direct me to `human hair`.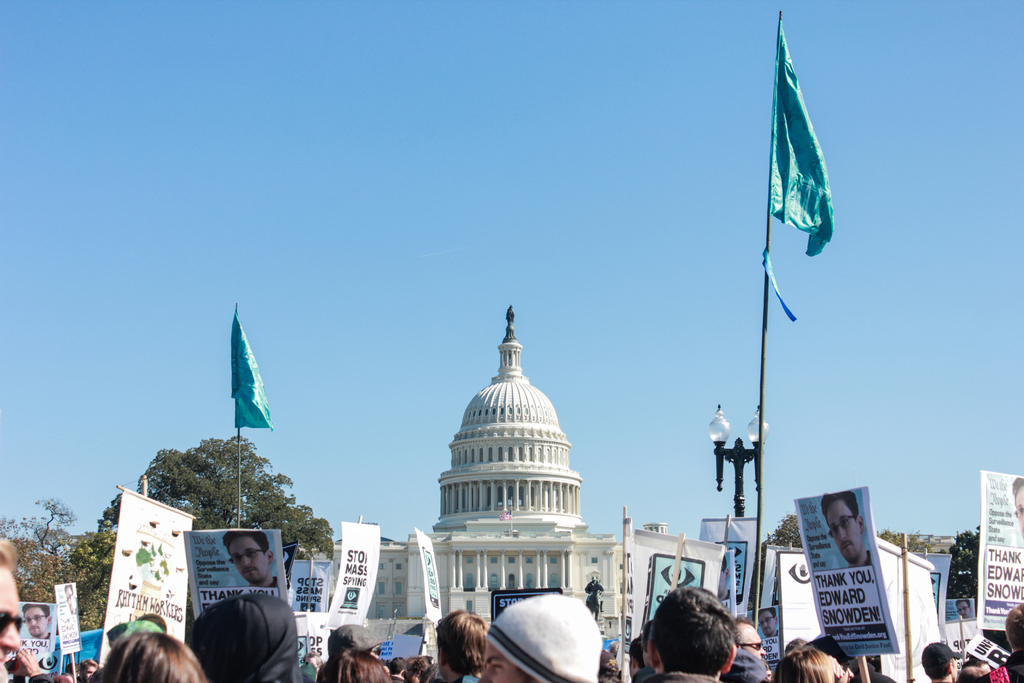
Direction: locate(820, 492, 858, 521).
